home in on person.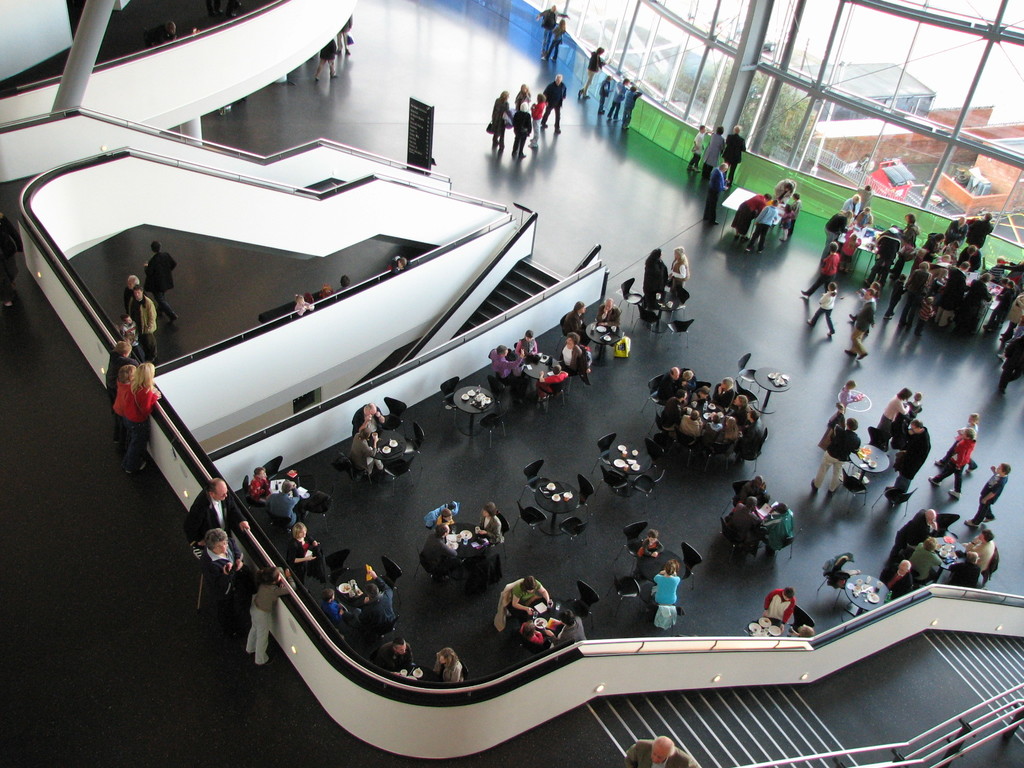
Homed in at box(717, 124, 754, 182).
